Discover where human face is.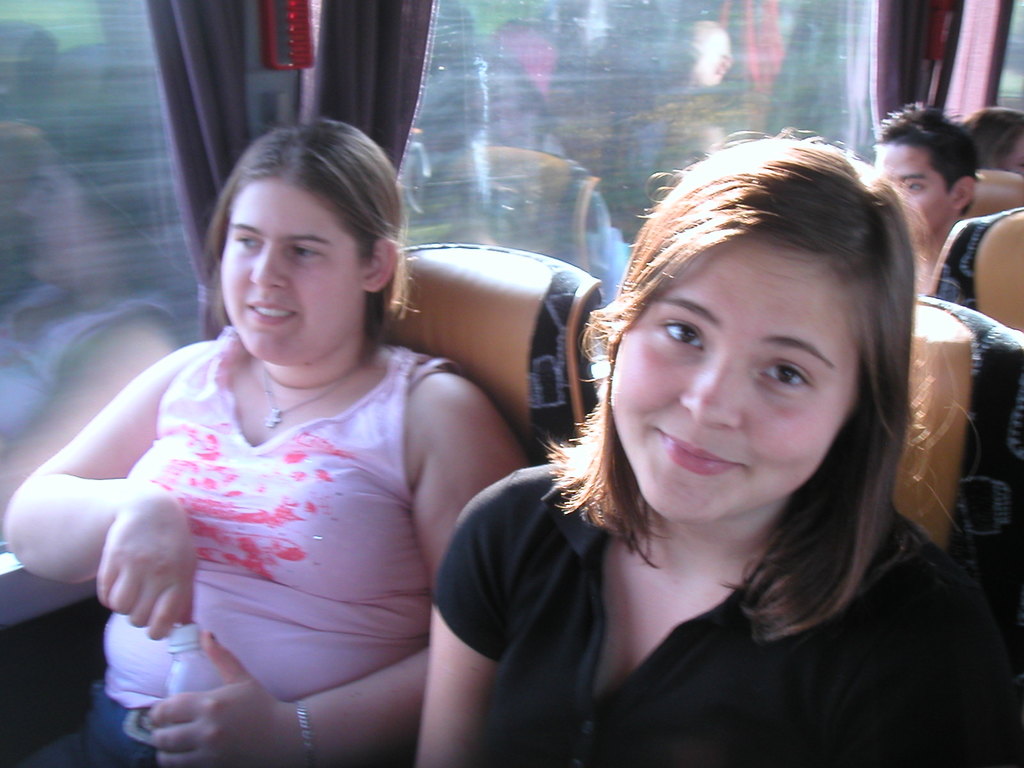
Discovered at [878,145,955,241].
